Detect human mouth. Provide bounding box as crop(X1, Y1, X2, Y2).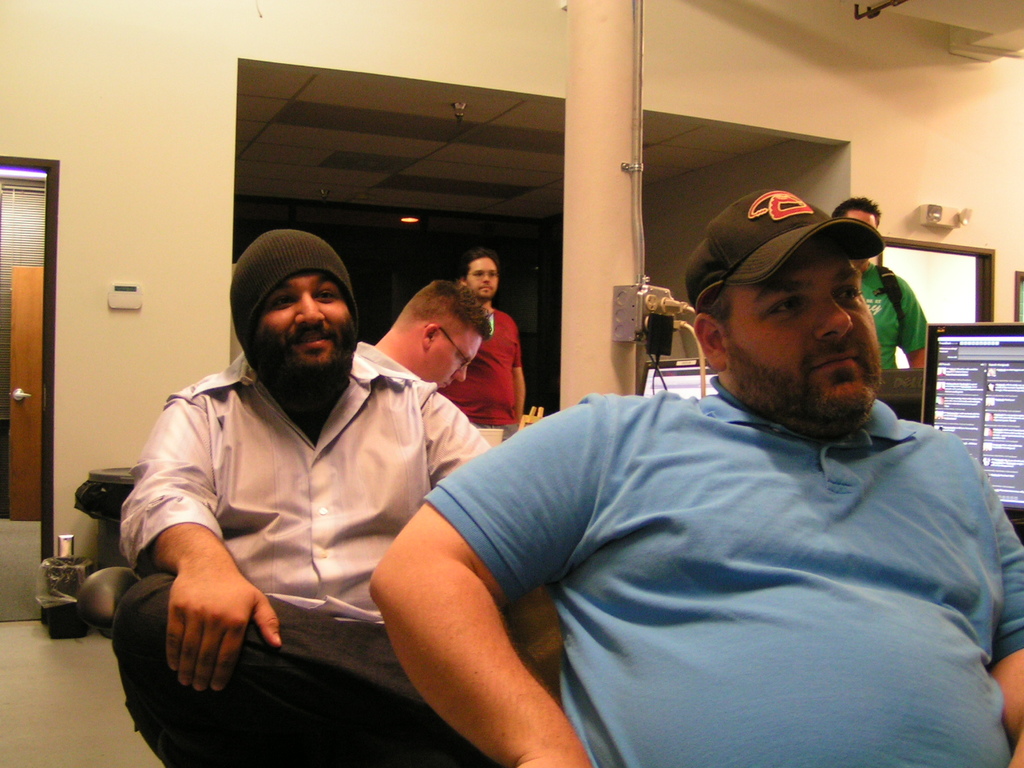
crop(289, 329, 330, 357).
